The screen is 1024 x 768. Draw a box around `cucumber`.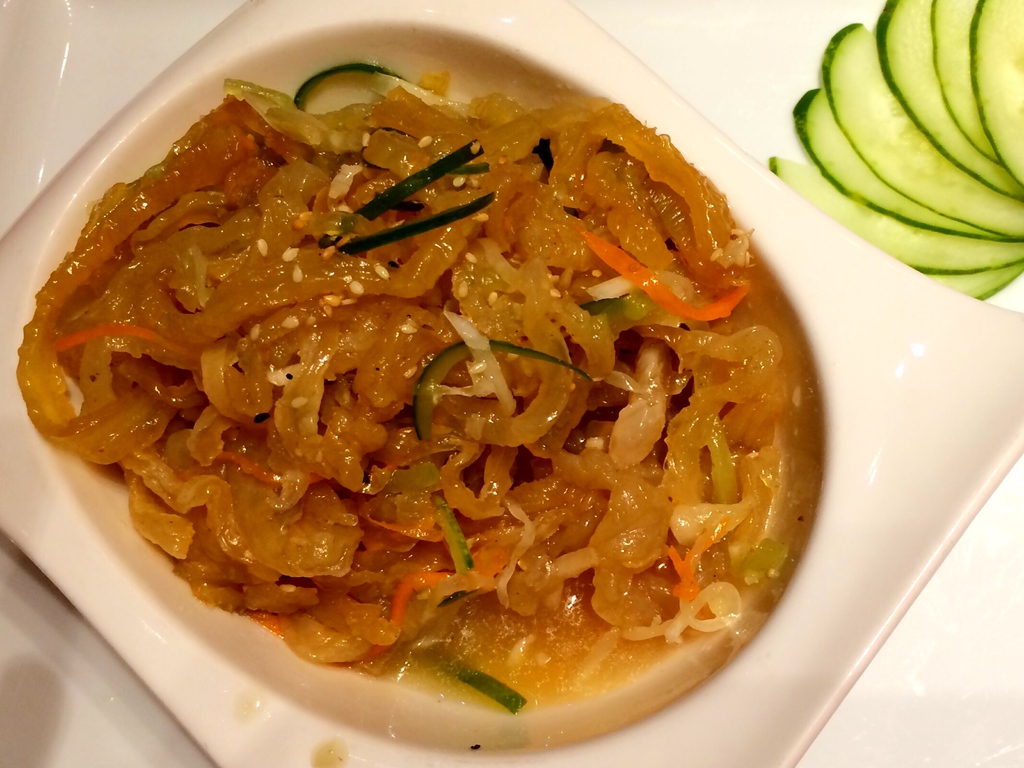
<region>348, 190, 495, 251</region>.
